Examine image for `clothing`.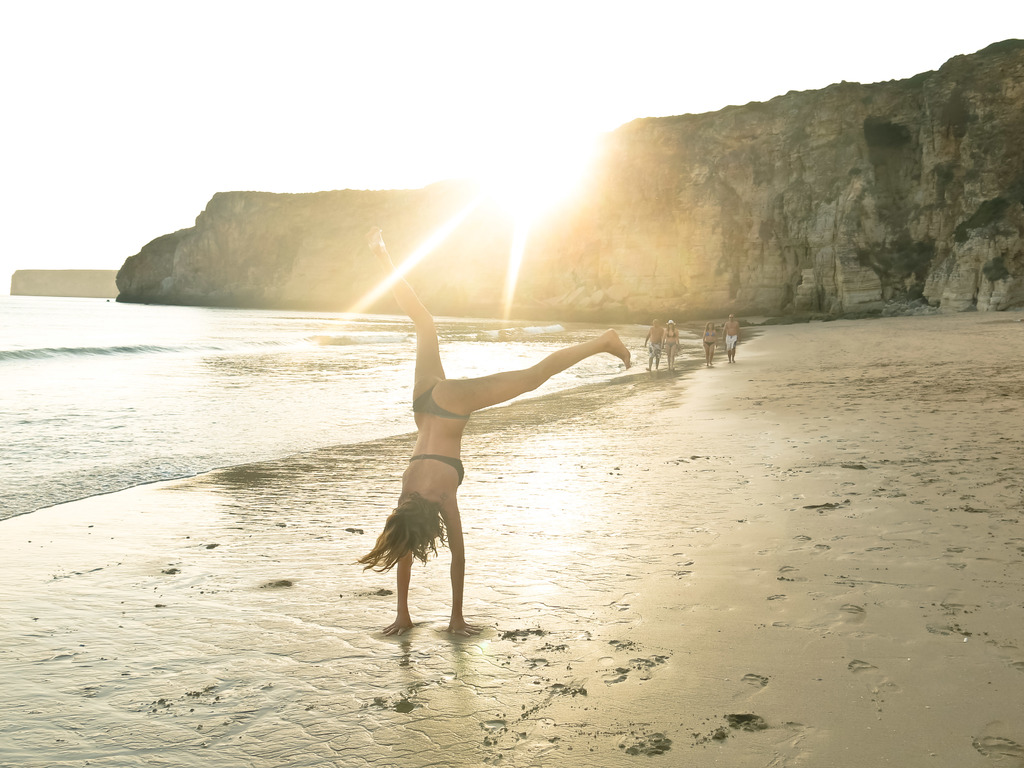
Examination result: BBox(705, 329, 711, 345).
